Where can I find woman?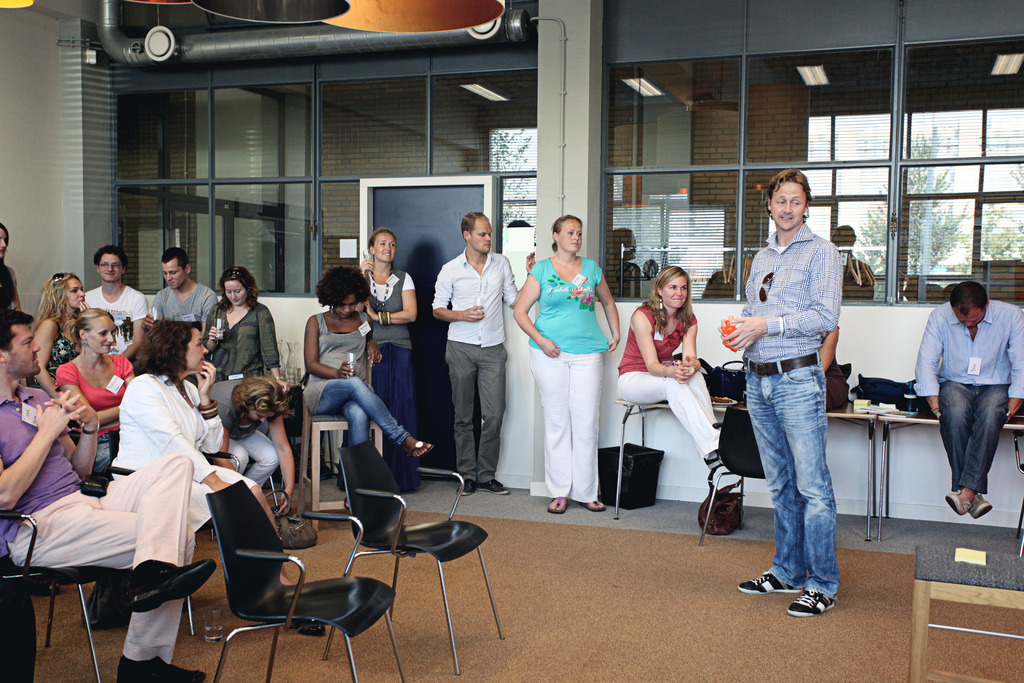
You can find it at bbox=(356, 229, 420, 487).
